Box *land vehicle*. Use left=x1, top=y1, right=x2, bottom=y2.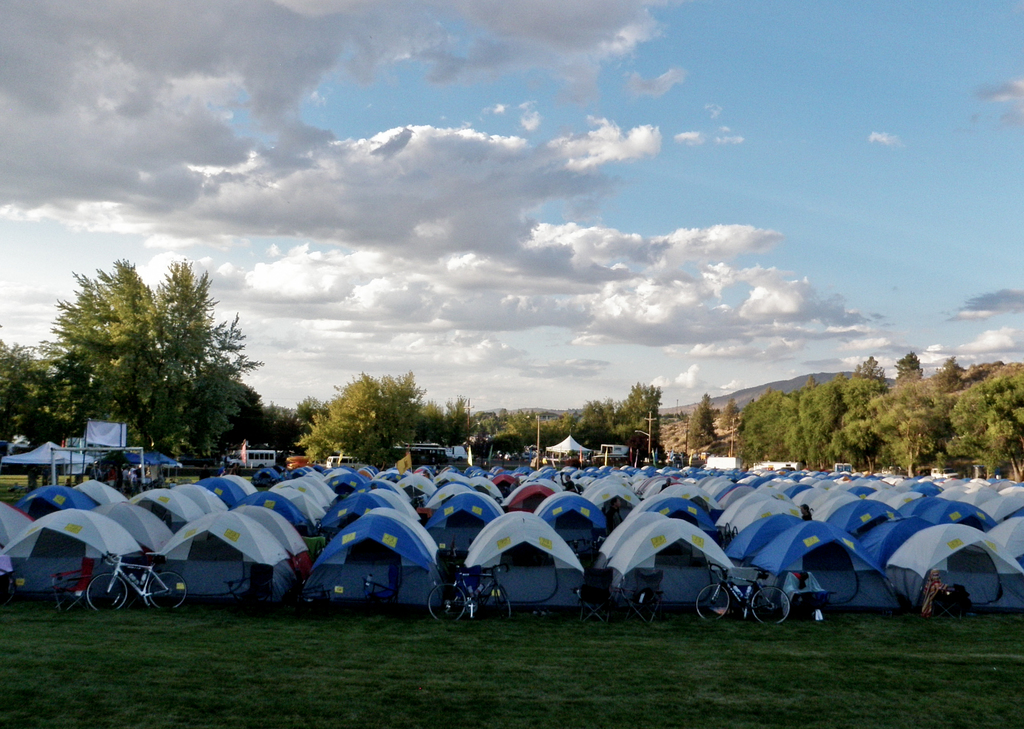
left=695, top=557, right=793, bottom=627.
